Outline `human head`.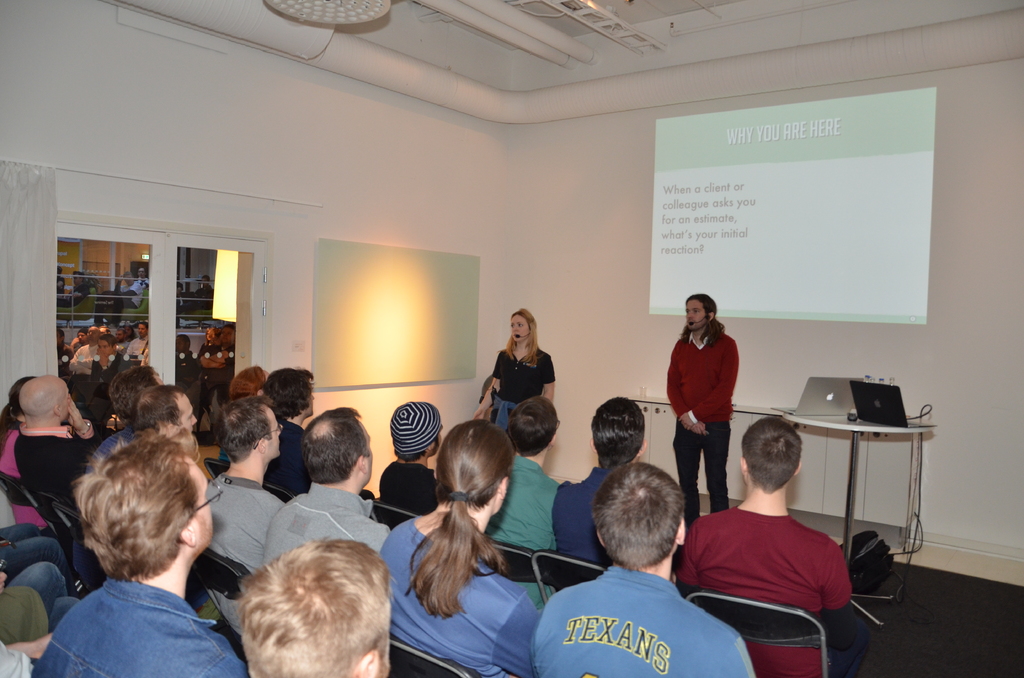
Outline: BBox(209, 539, 407, 673).
